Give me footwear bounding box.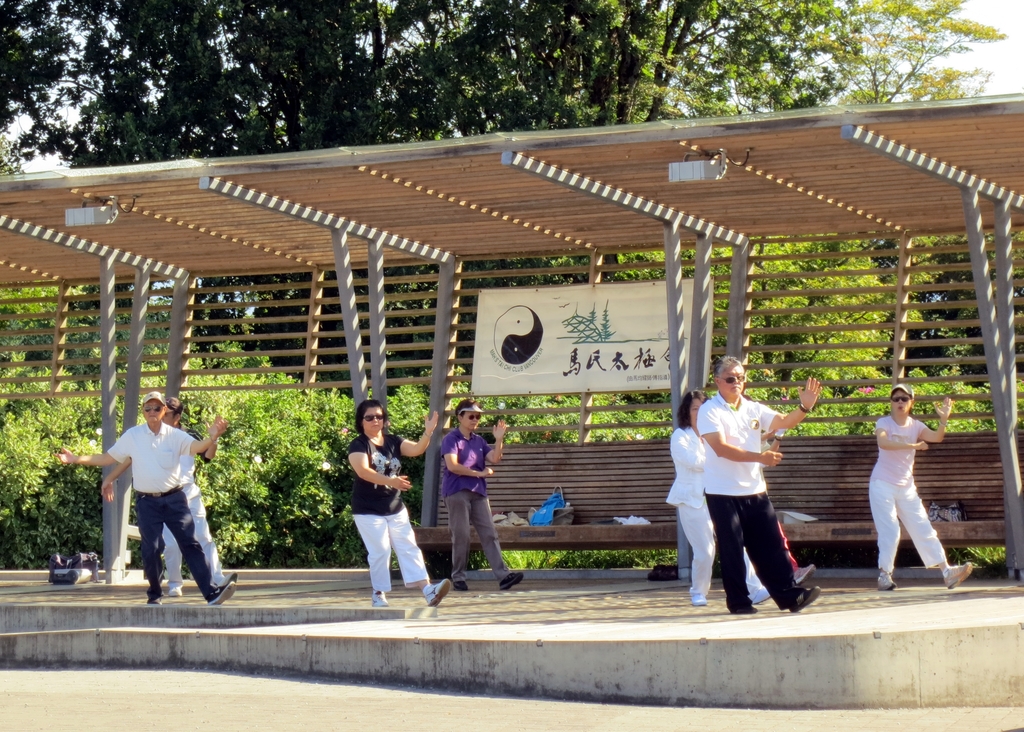
box=[454, 582, 468, 590].
